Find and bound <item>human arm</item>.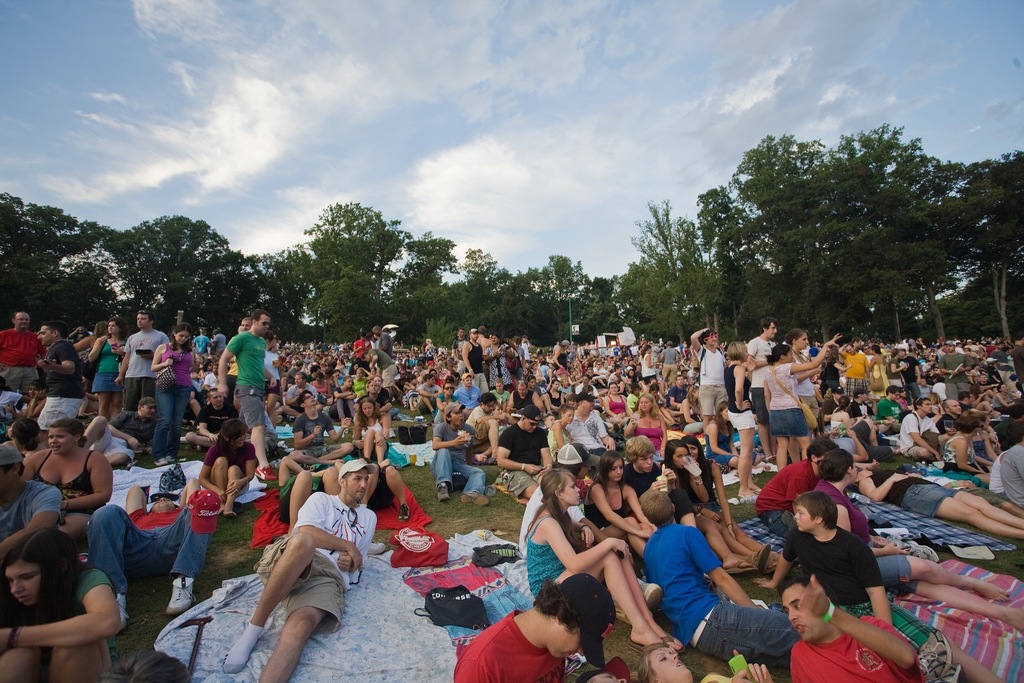
Bound: [62,453,113,511].
